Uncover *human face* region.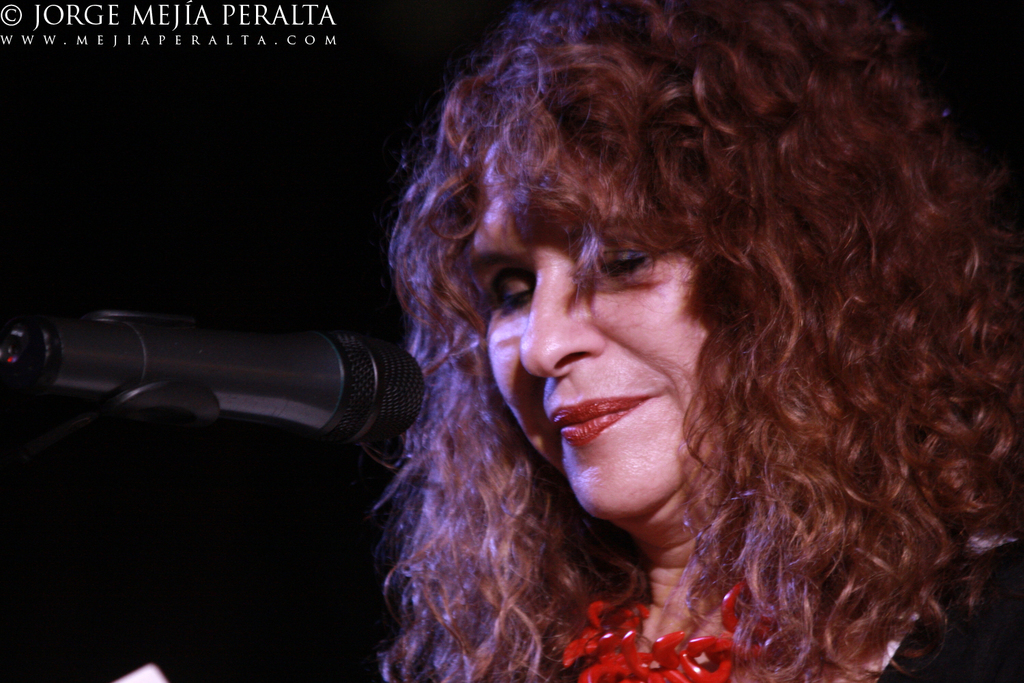
Uncovered: select_region(466, 113, 716, 519).
